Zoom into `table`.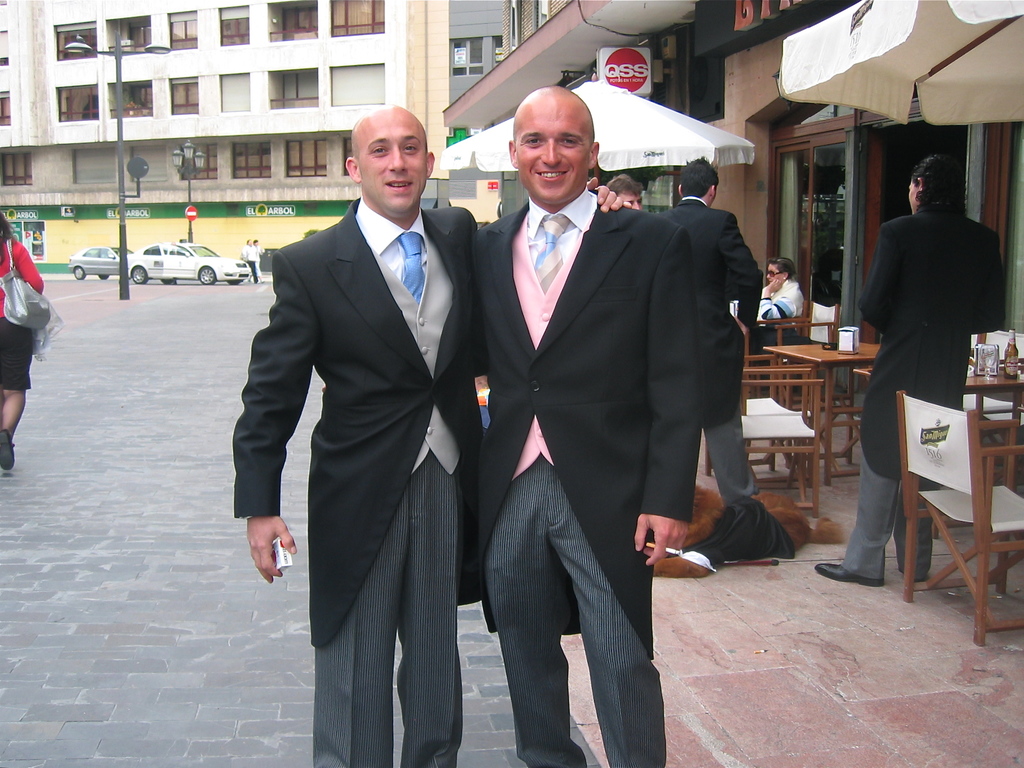
Zoom target: left=764, top=340, right=881, bottom=488.
